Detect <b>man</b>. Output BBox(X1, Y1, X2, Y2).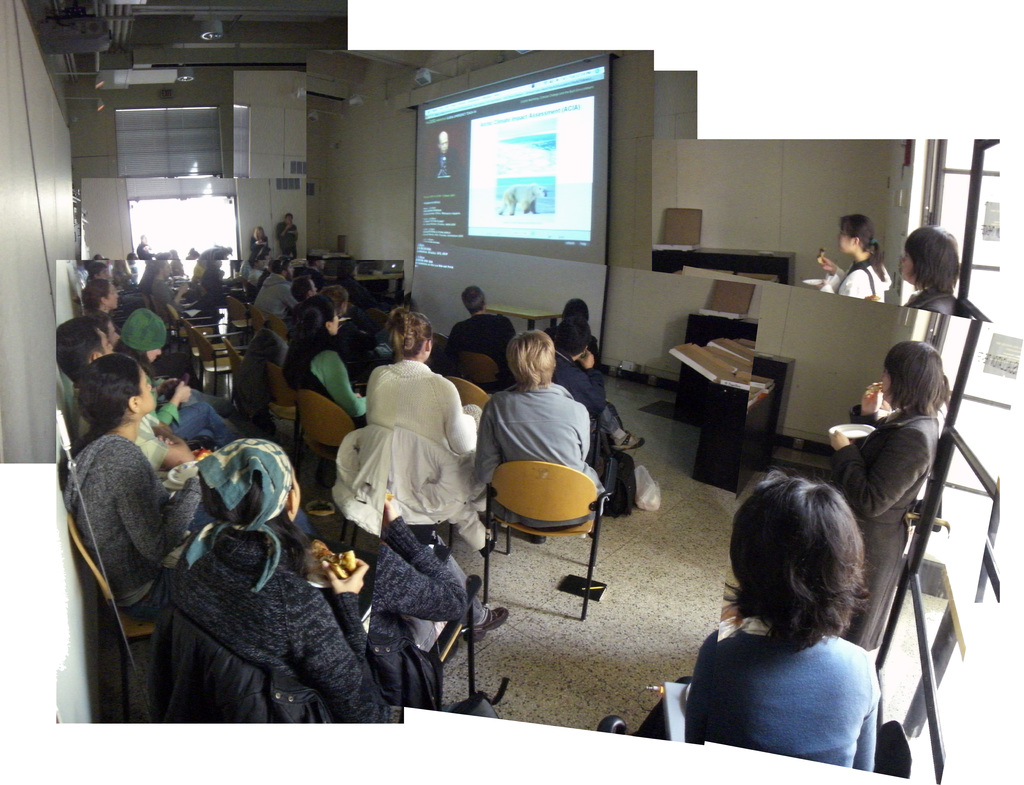
BBox(86, 259, 109, 282).
